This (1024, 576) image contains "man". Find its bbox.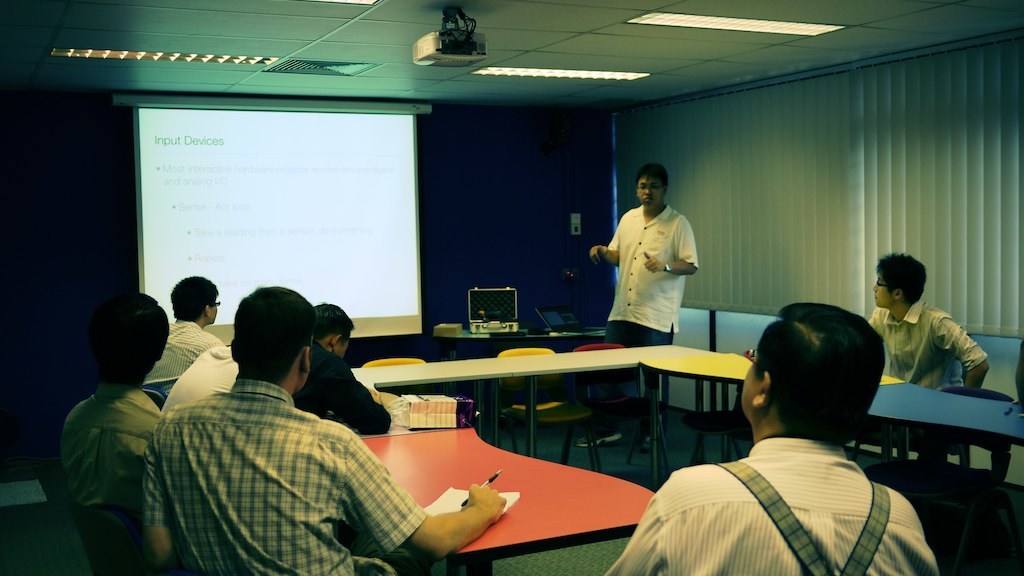
{"x1": 154, "y1": 340, "x2": 288, "y2": 429}.
